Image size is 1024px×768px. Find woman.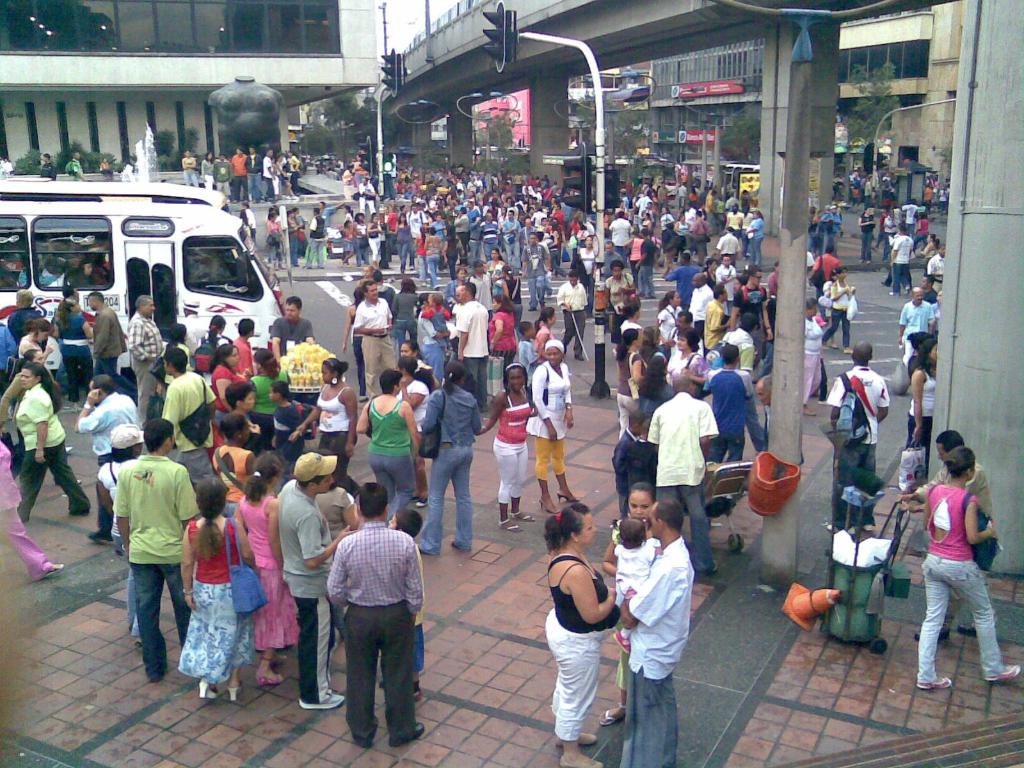
x1=54 y1=294 x2=97 y2=396.
